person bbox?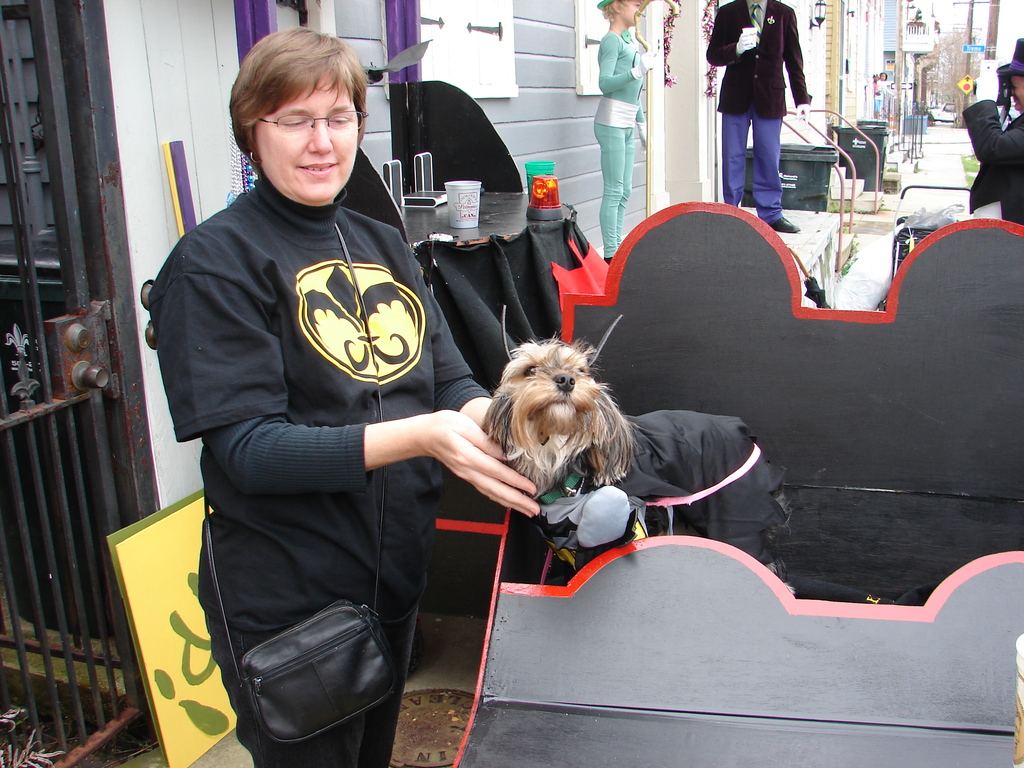
select_region(963, 44, 1022, 230)
